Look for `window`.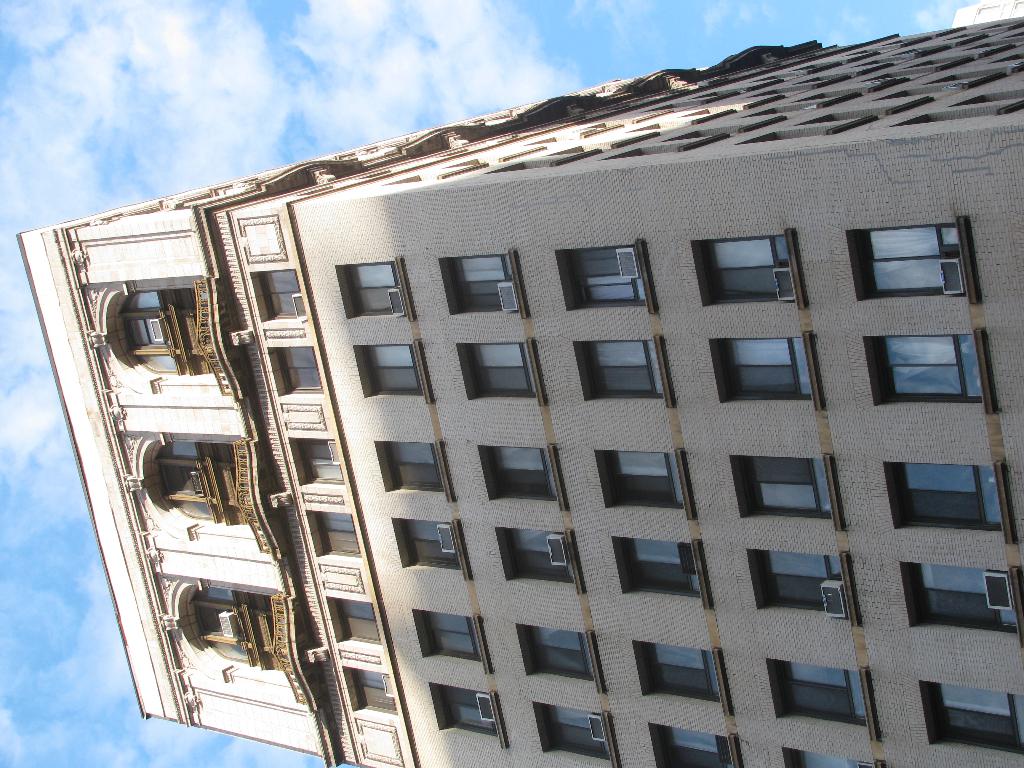
Found: bbox=[348, 663, 398, 712].
